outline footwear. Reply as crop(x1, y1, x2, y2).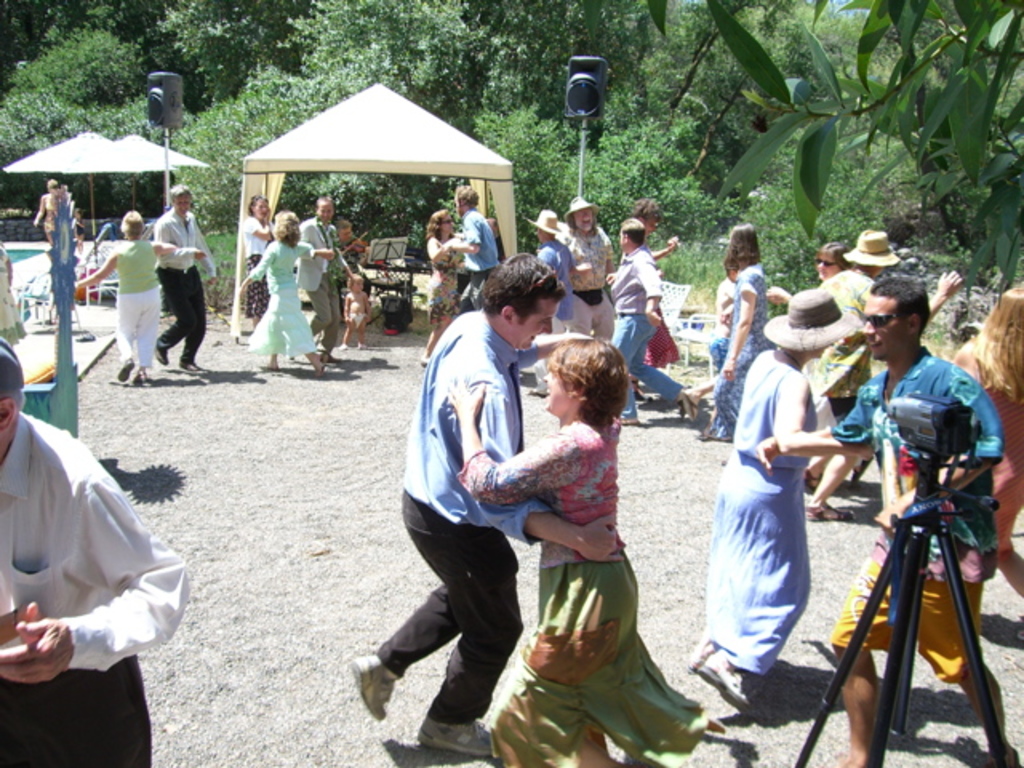
crop(334, 339, 350, 354).
